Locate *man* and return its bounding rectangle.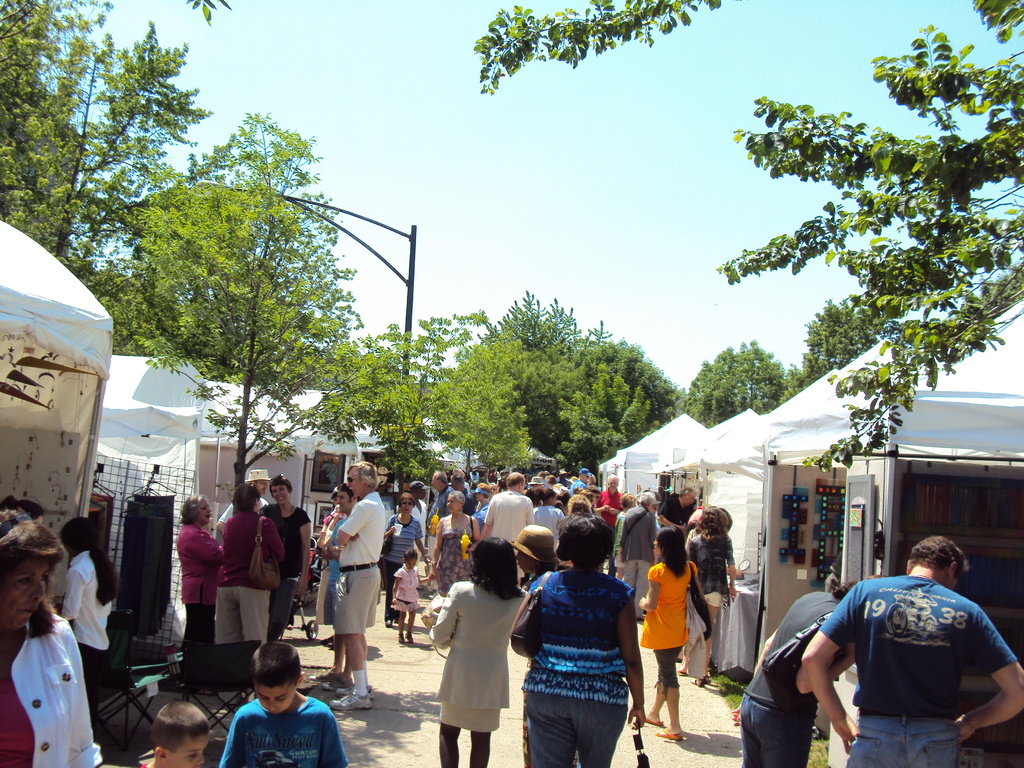
[left=328, top=459, right=387, bottom=710].
